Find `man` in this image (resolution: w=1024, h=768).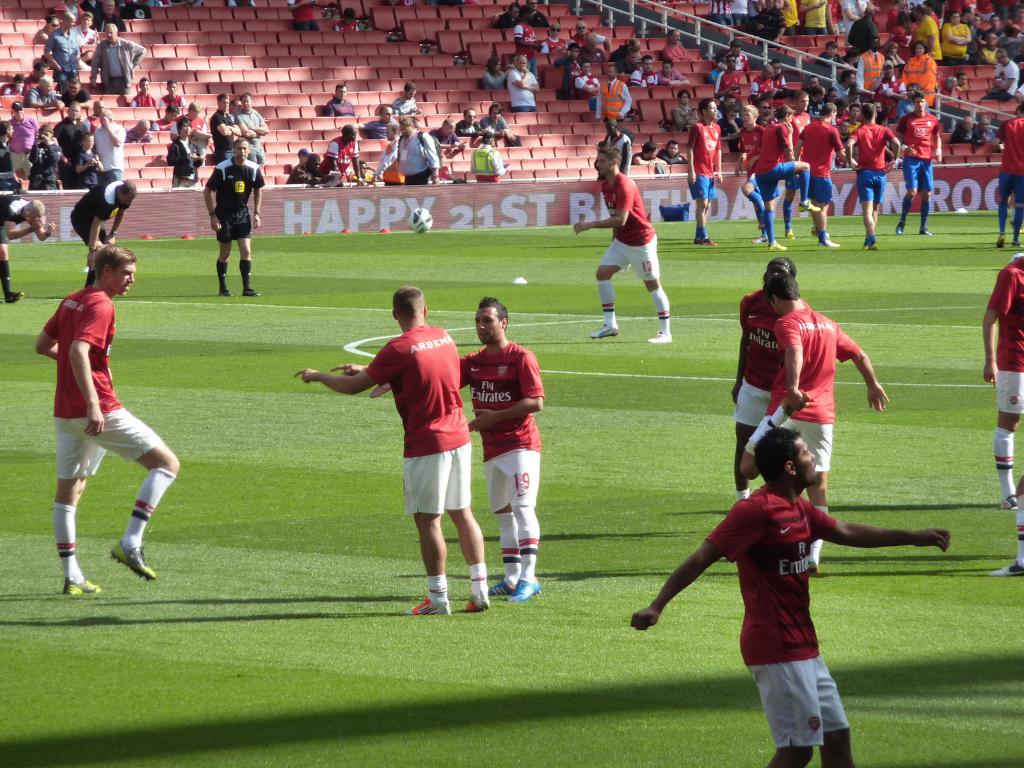
<bbox>630, 426, 950, 767</bbox>.
